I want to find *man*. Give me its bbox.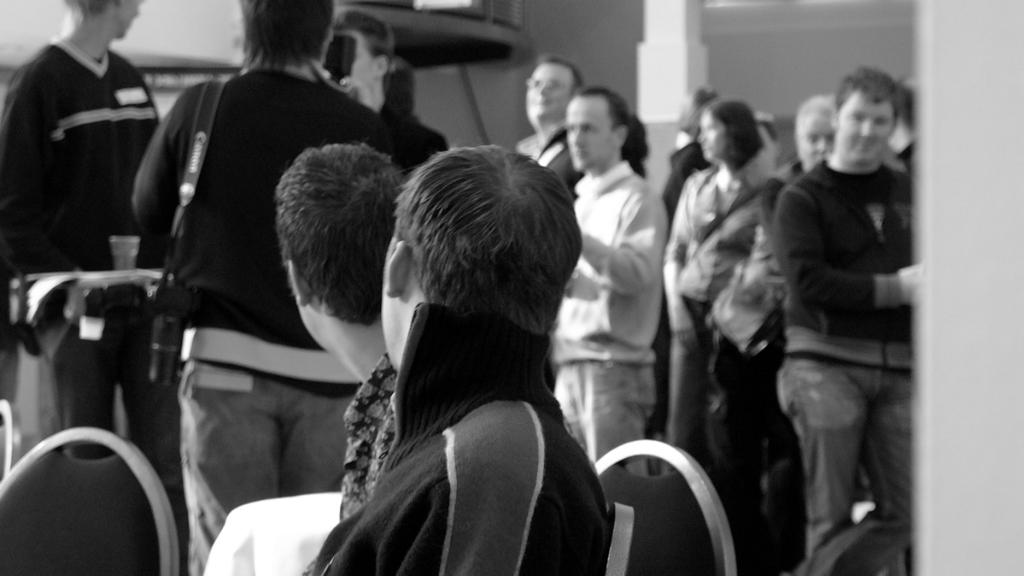
(left=749, top=64, right=922, bottom=575).
